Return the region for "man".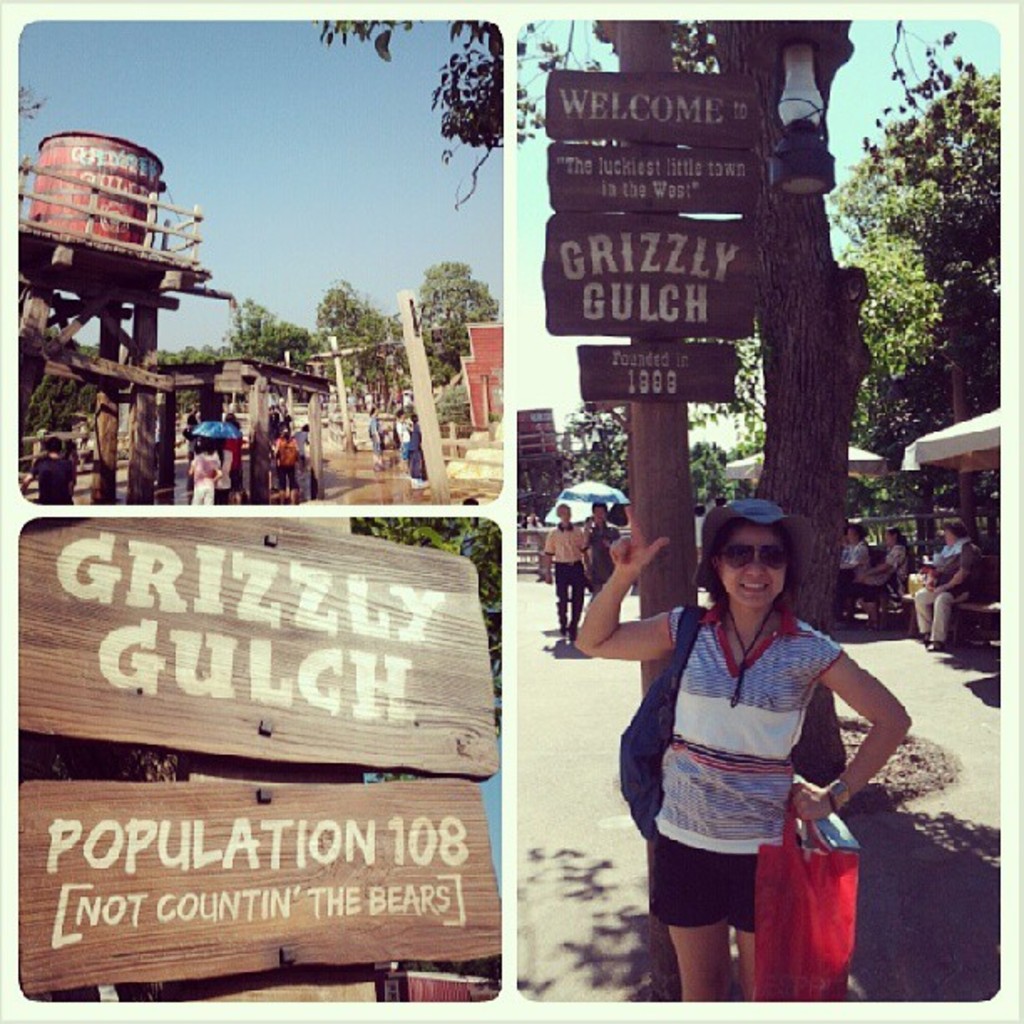
<bbox>20, 432, 77, 505</bbox>.
